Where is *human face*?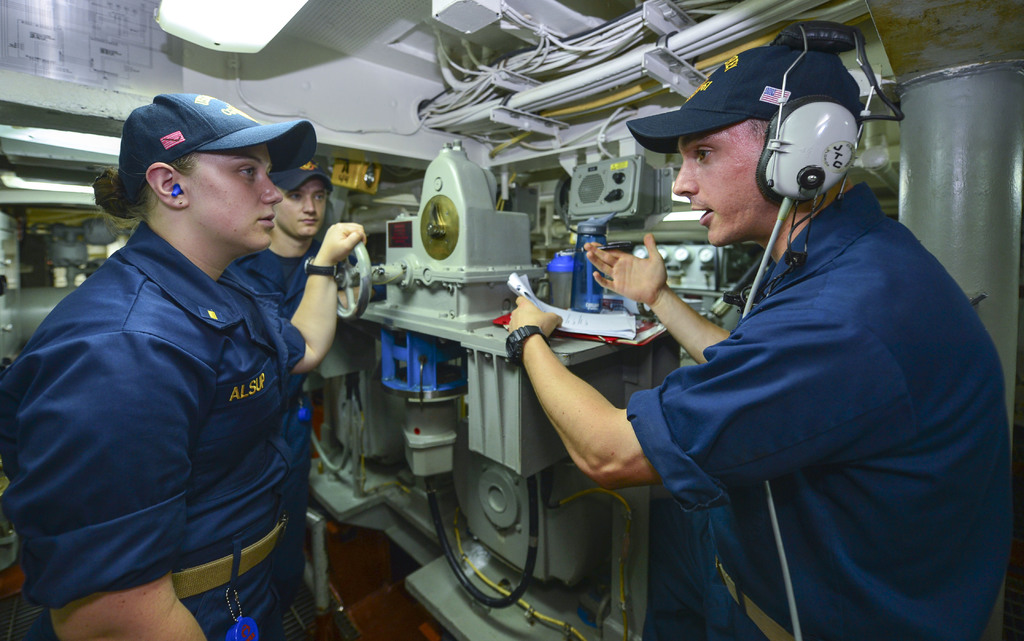
left=183, top=140, right=275, bottom=254.
